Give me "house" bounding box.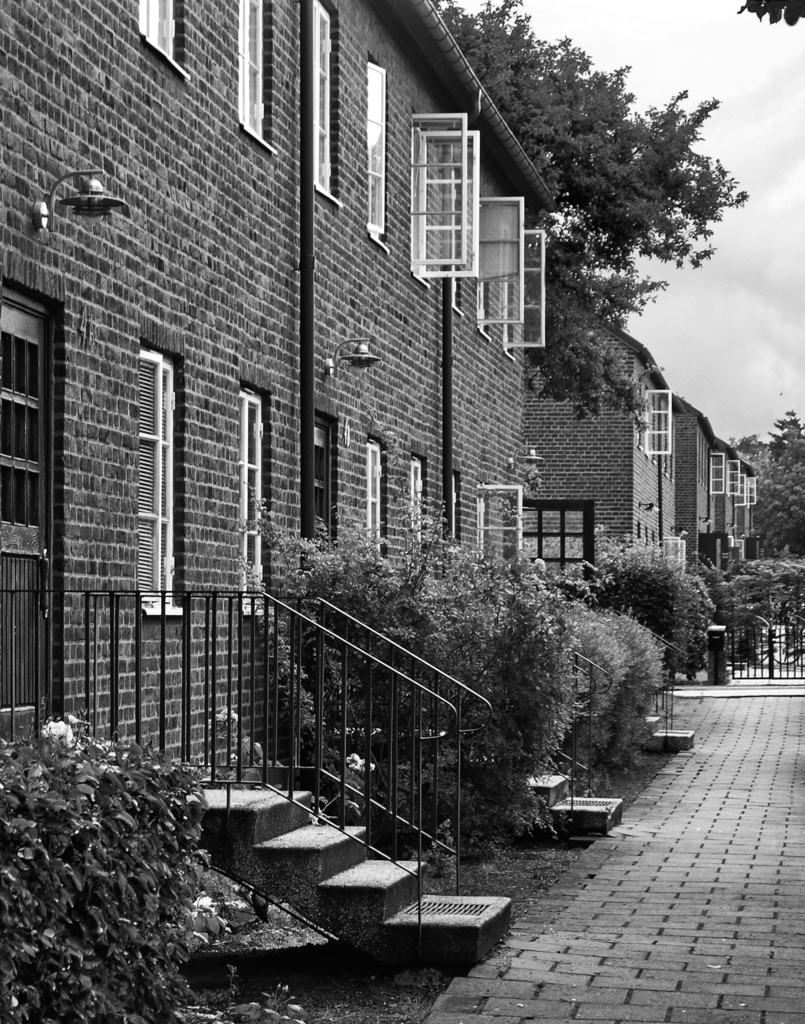
724 451 764 559.
